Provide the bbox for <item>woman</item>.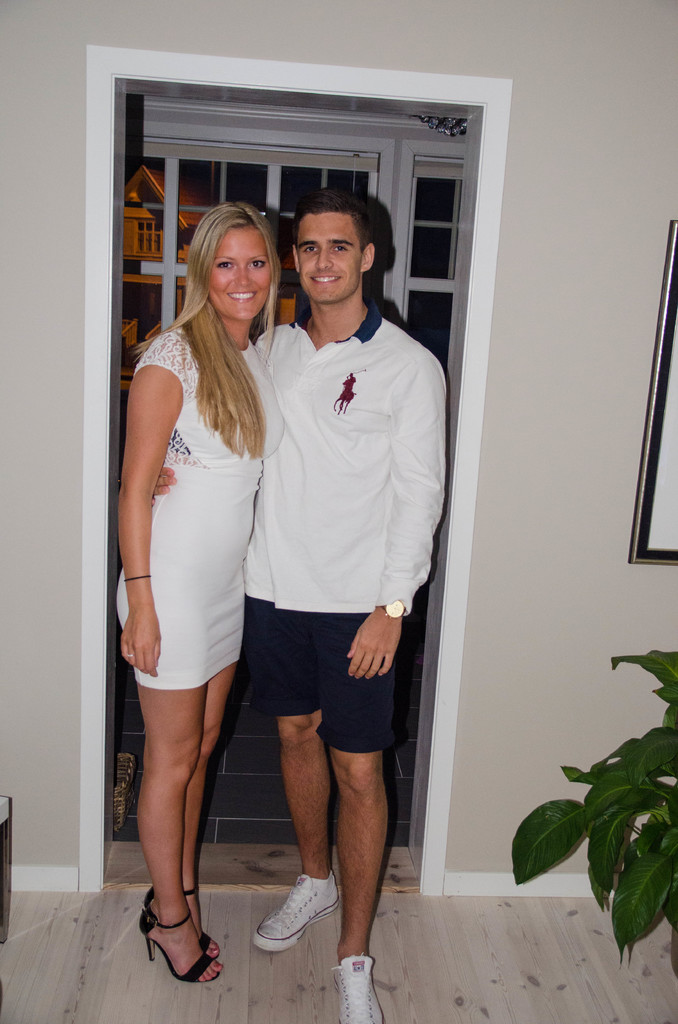
bbox(105, 218, 261, 972).
